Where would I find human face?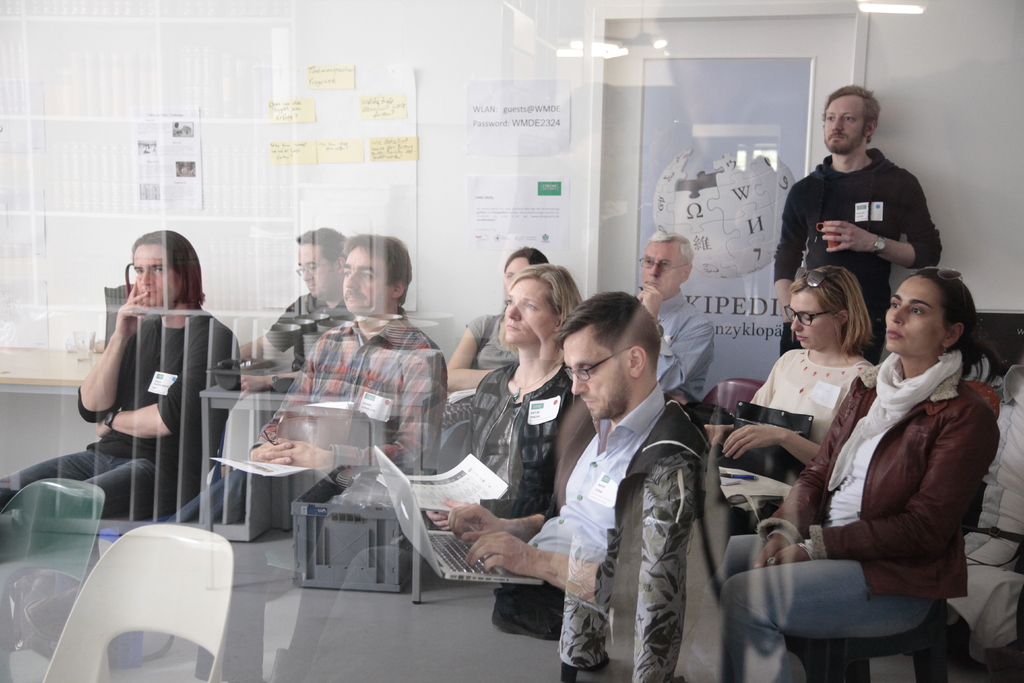
At box(790, 291, 835, 352).
